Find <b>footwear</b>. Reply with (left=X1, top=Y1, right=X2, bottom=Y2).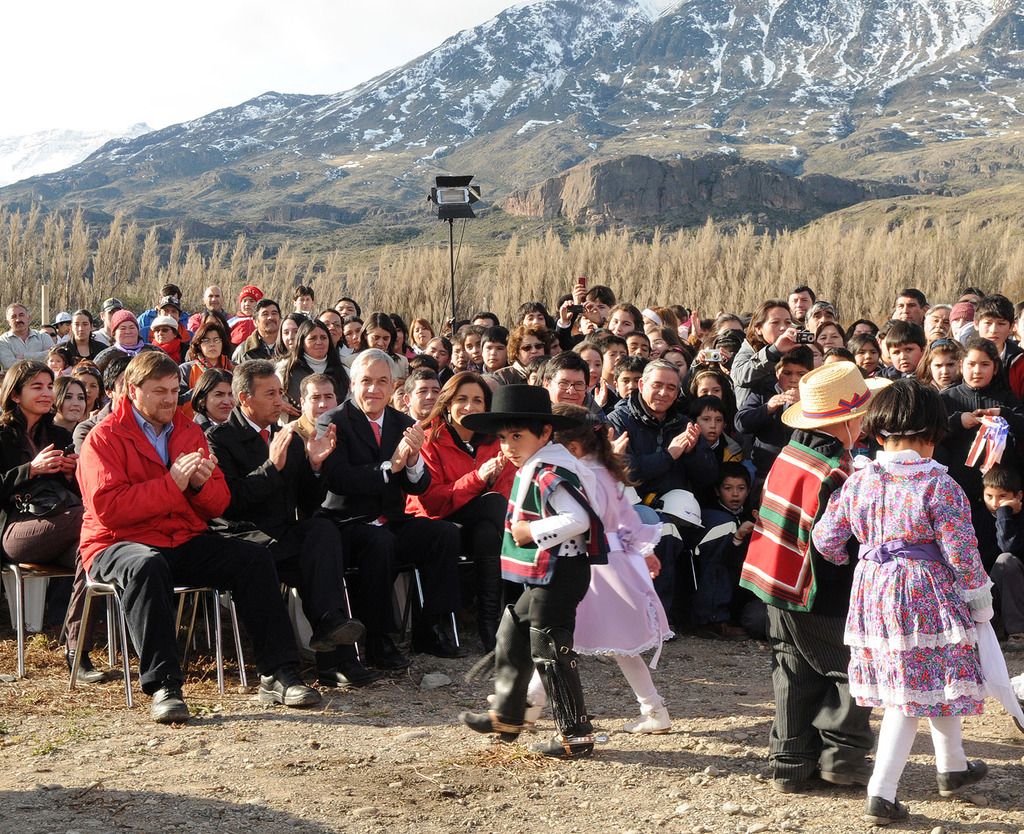
(left=939, top=761, right=989, bottom=795).
